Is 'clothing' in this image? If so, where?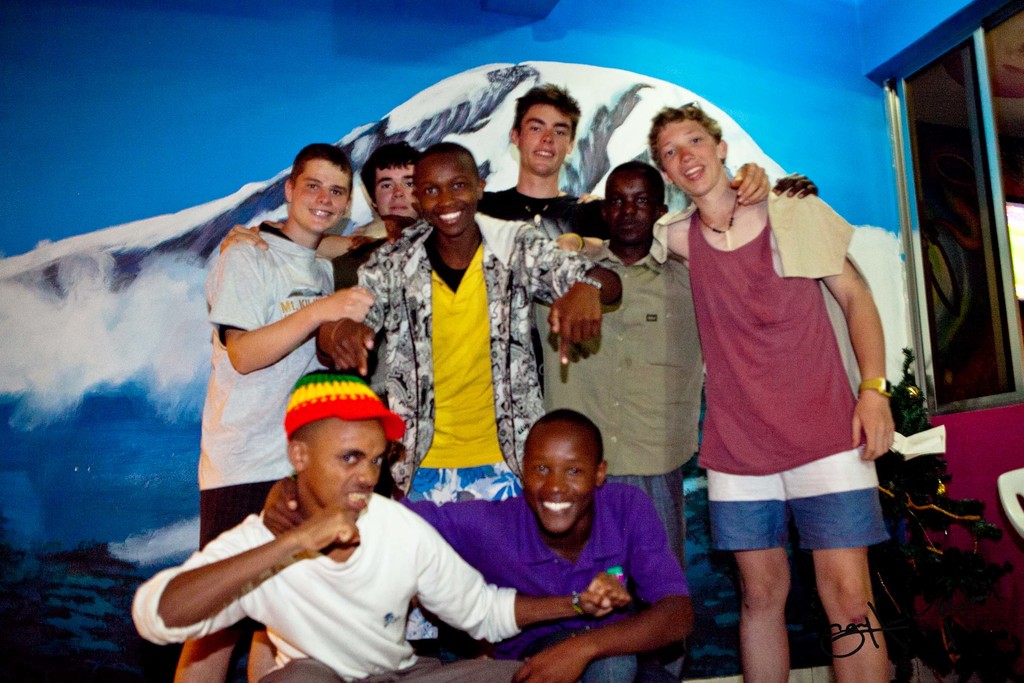
Yes, at rect(468, 170, 609, 268).
